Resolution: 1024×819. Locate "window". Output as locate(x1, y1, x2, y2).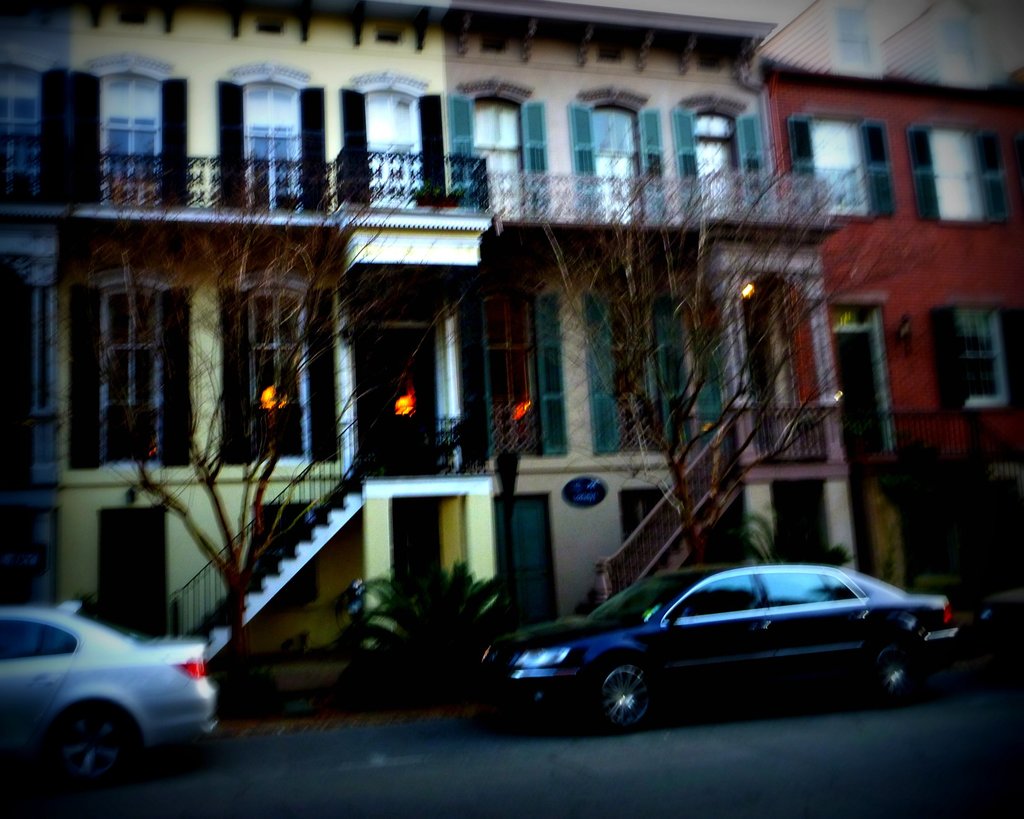
locate(103, 76, 158, 173).
